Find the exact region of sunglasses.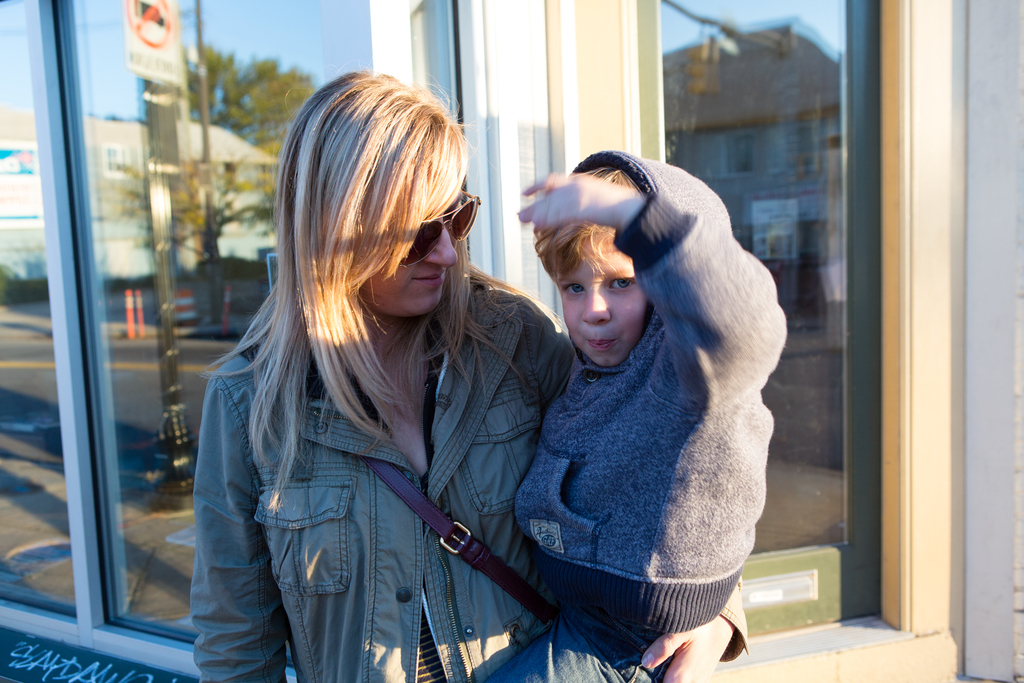
Exact region: bbox(399, 188, 484, 267).
